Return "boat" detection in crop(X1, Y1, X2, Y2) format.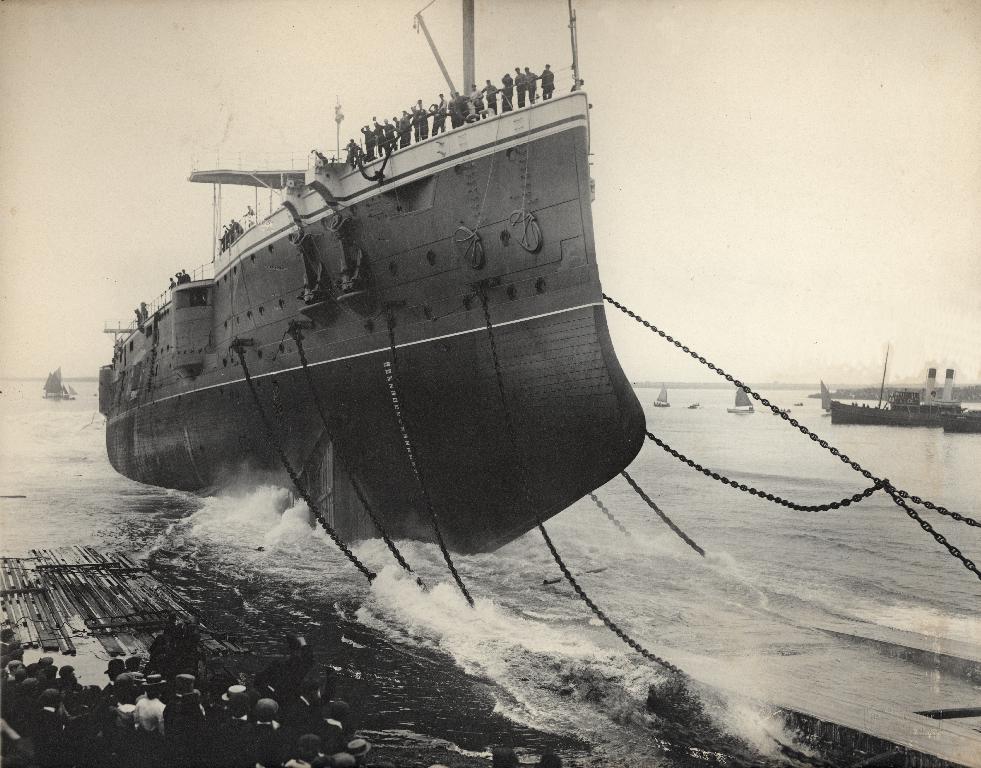
crop(725, 382, 752, 413).
